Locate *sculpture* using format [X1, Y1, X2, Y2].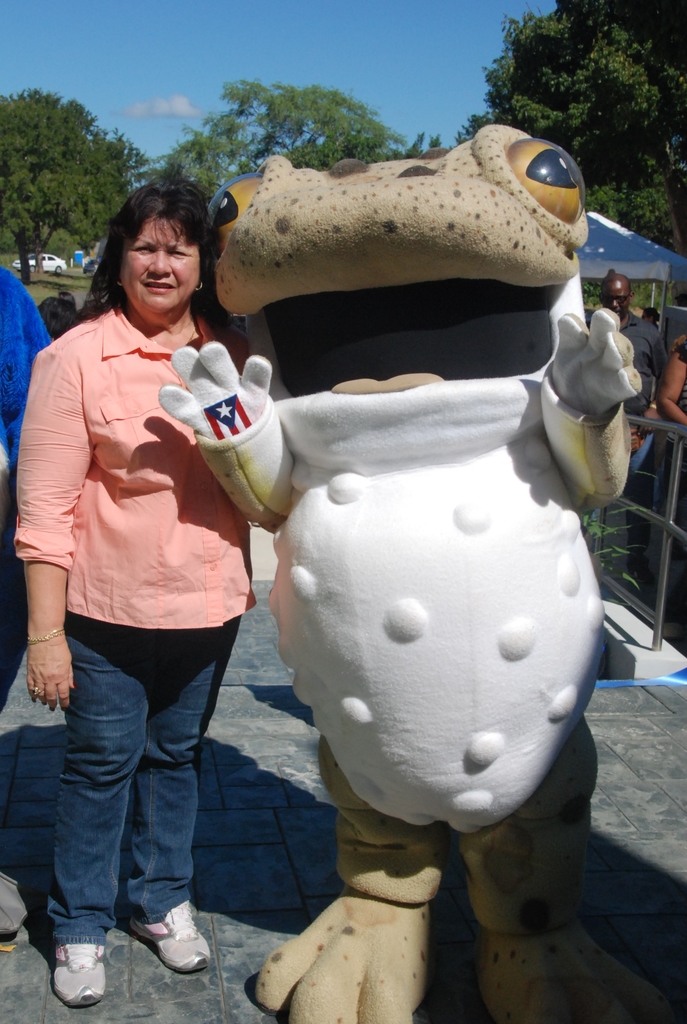
[106, 84, 680, 1023].
